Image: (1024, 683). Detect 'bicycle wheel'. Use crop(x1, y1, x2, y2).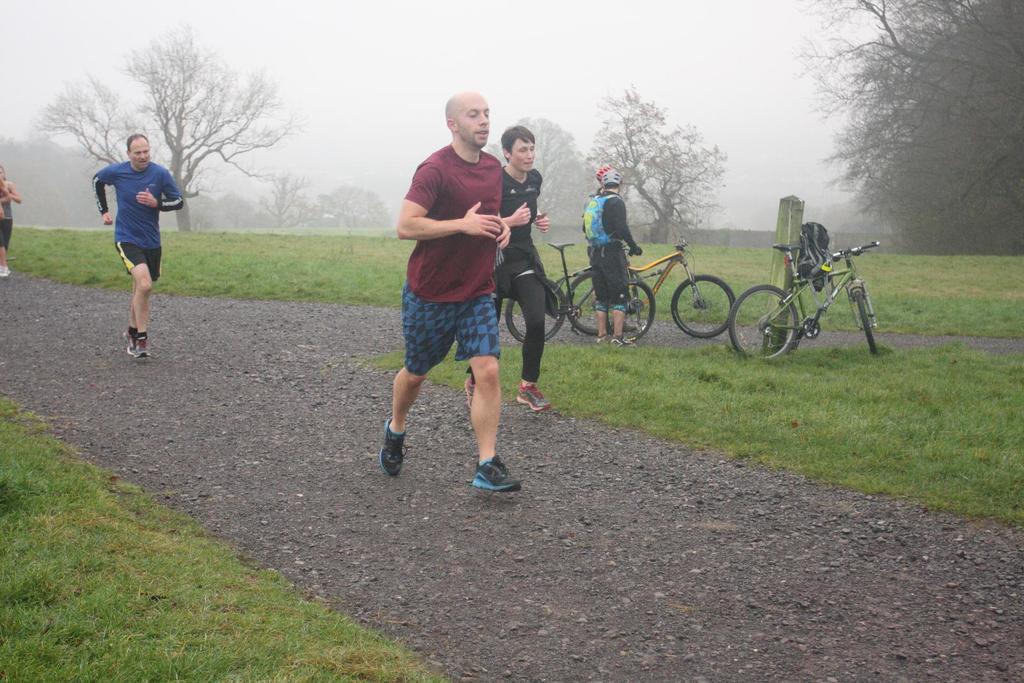
crop(604, 274, 655, 349).
